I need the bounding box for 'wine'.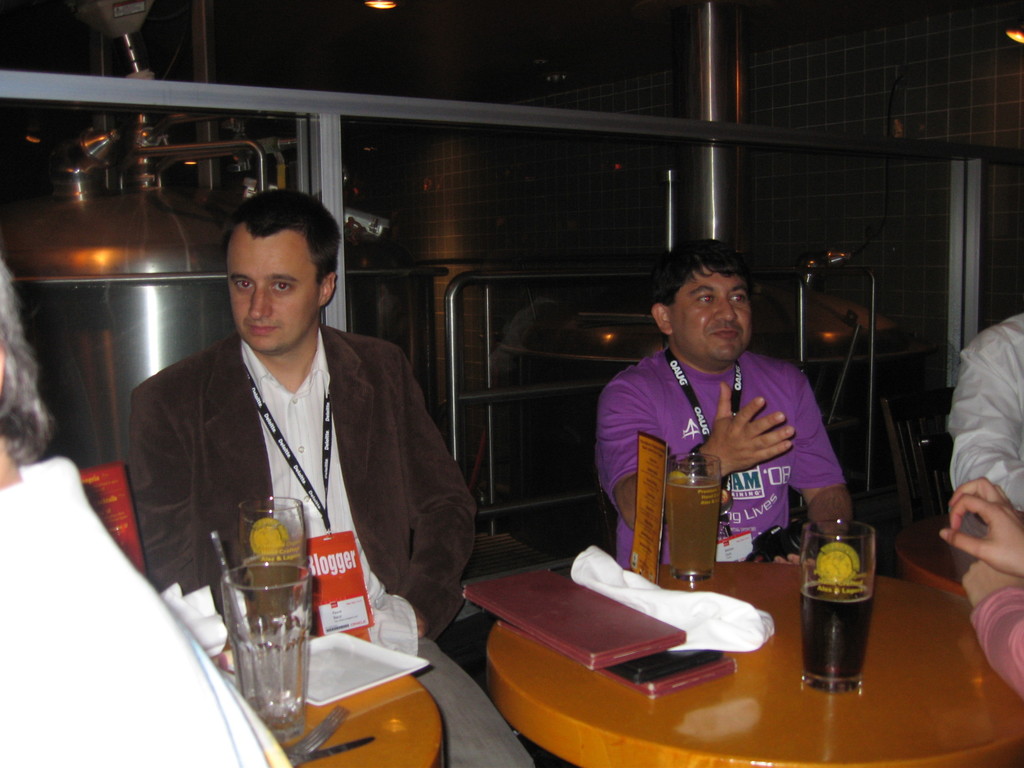
Here it is: bbox(804, 574, 872, 687).
